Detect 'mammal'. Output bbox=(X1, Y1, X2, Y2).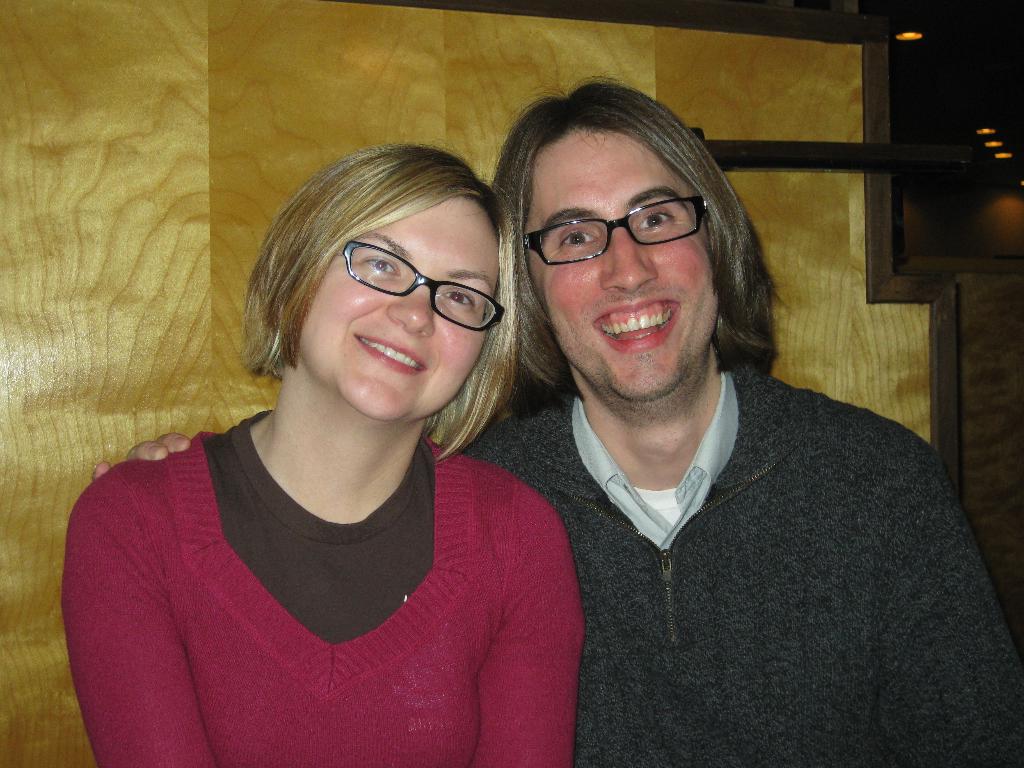
bbox=(92, 68, 1023, 767).
